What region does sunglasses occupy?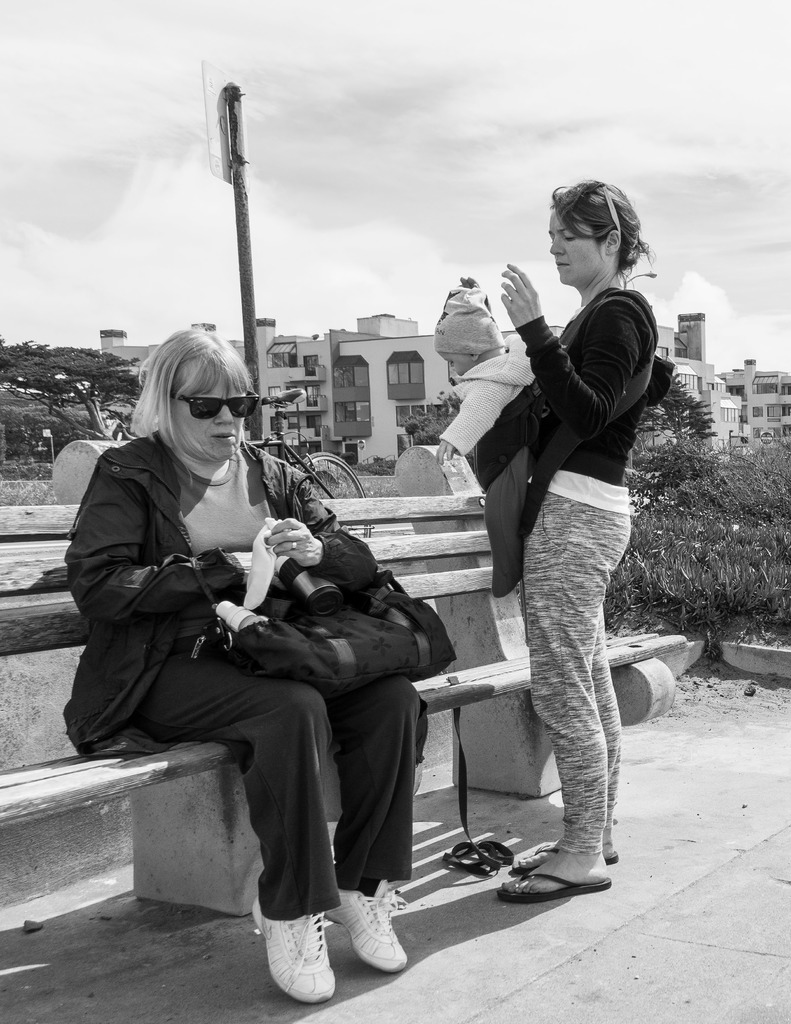
579 181 623 232.
